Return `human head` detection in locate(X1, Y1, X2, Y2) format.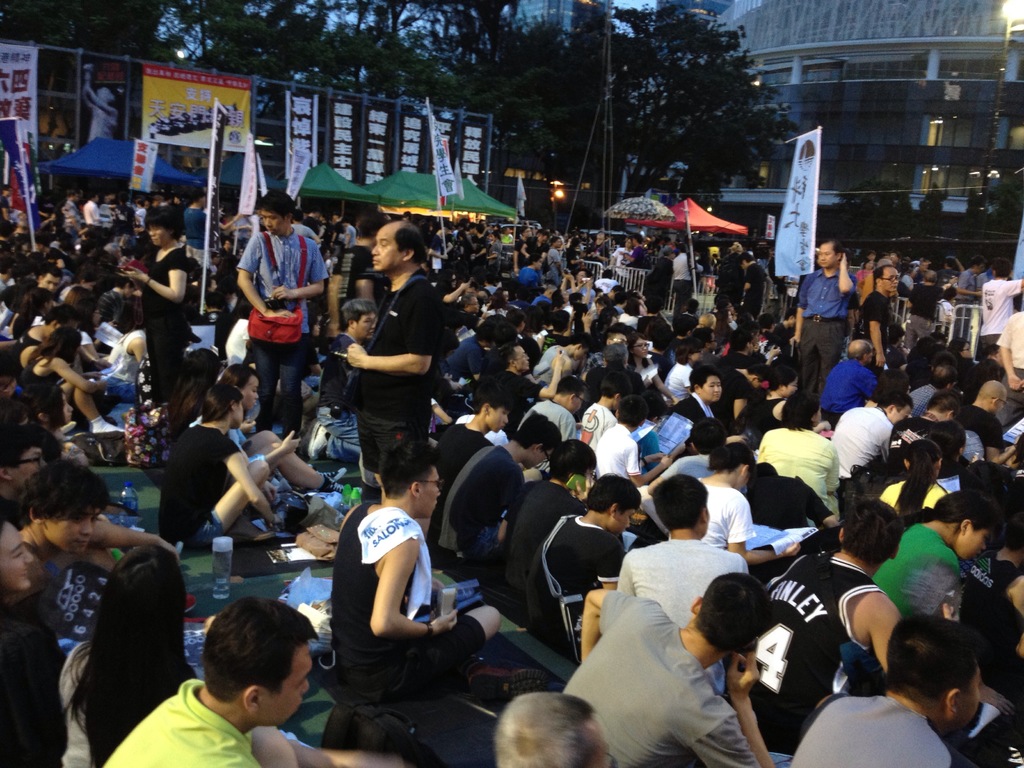
locate(842, 336, 873, 365).
